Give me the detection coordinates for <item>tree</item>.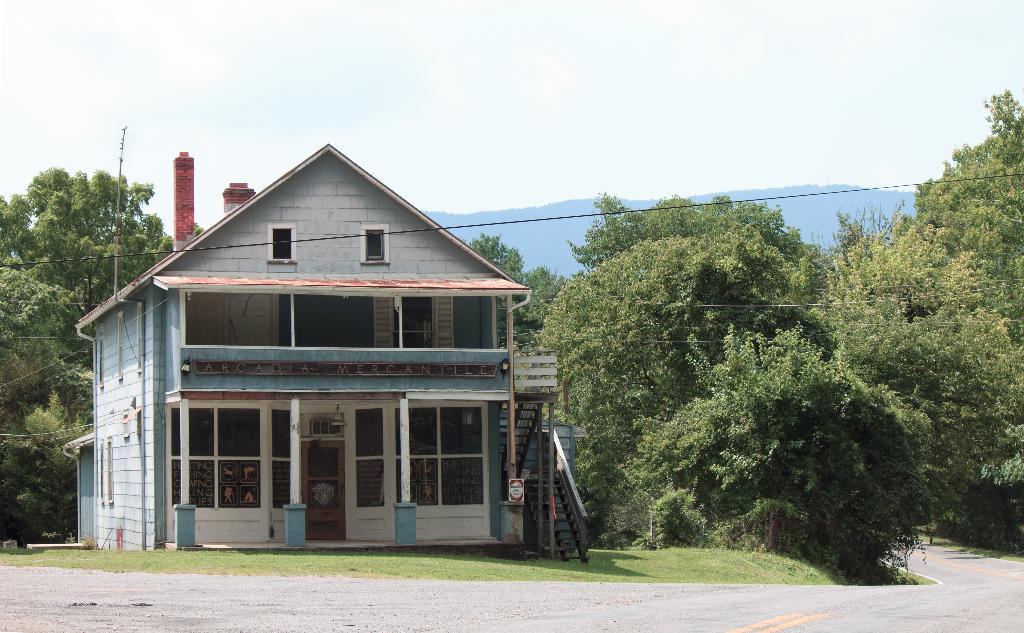
left=444, top=227, right=584, bottom=392.
